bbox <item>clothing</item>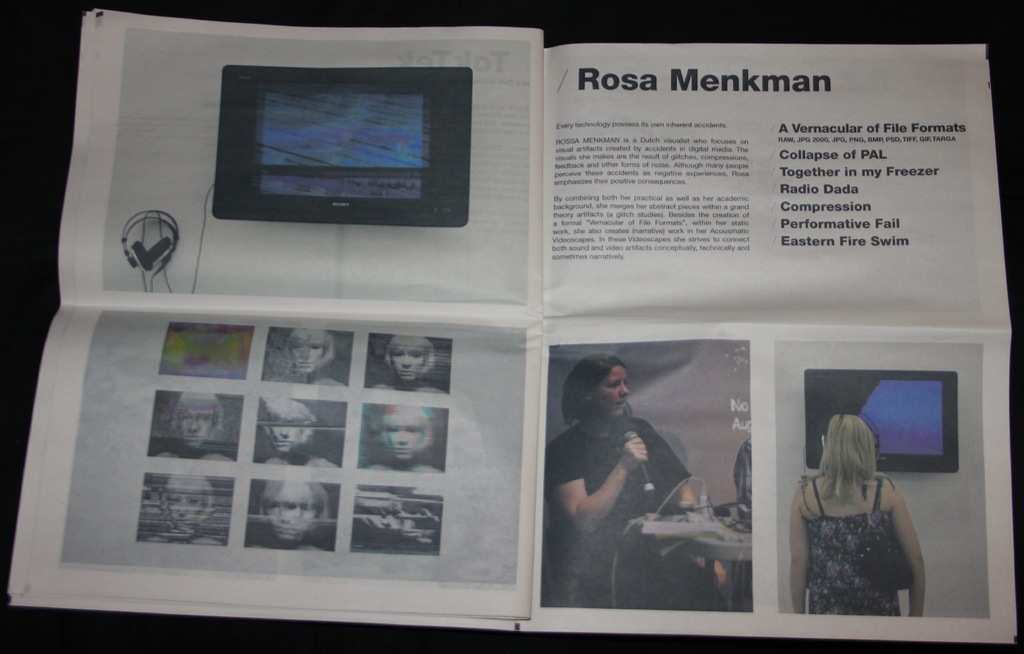
789, 465, 916, 619
